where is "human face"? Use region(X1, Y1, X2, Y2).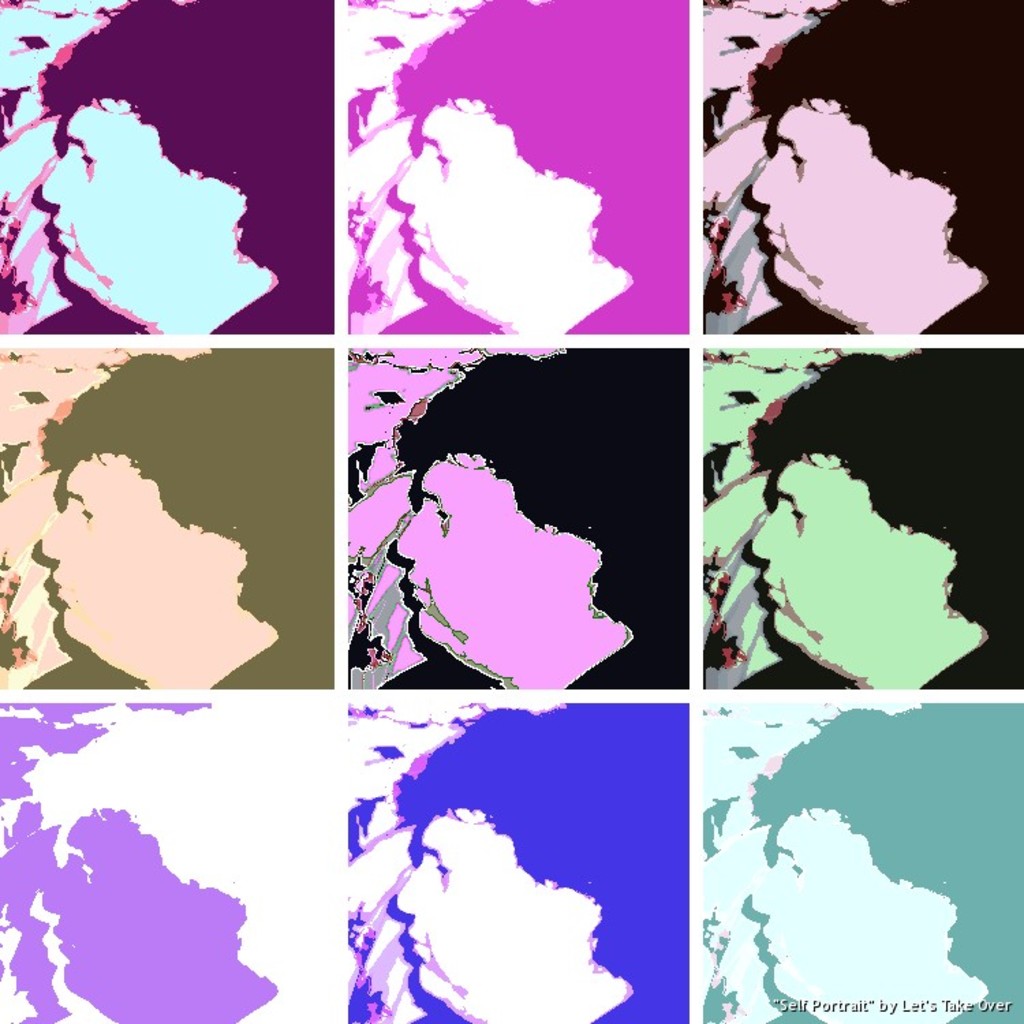
region(403, 819, 584, 1023).
